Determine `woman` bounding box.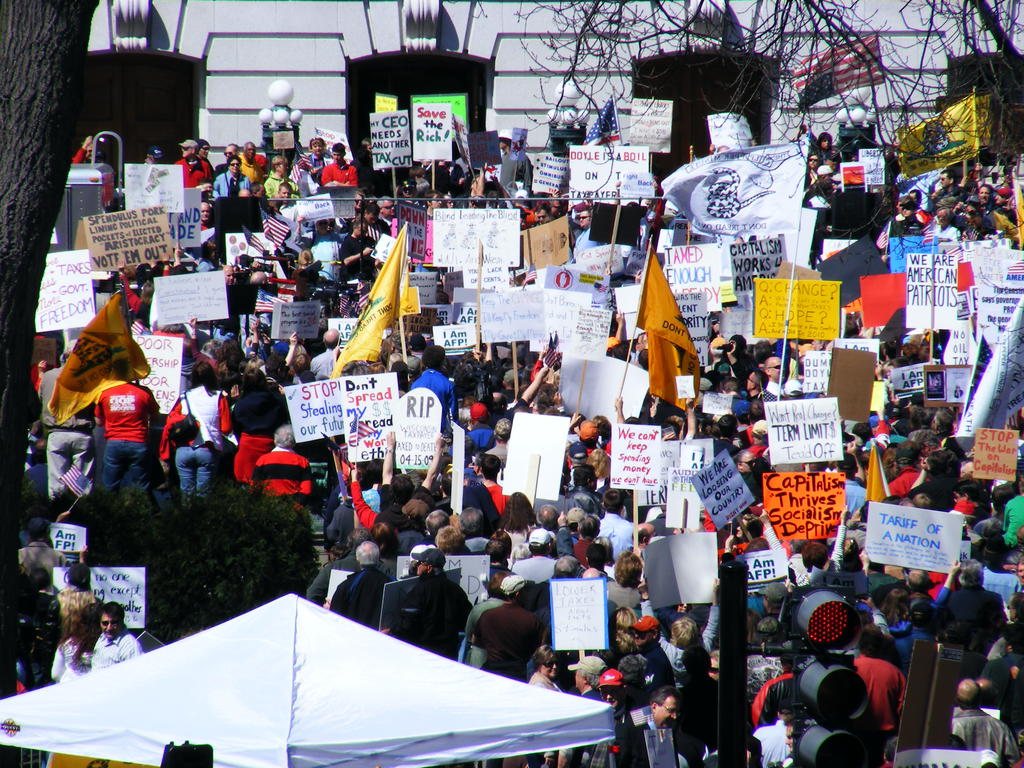
Determined: locate(287, 251, 319, 298).
